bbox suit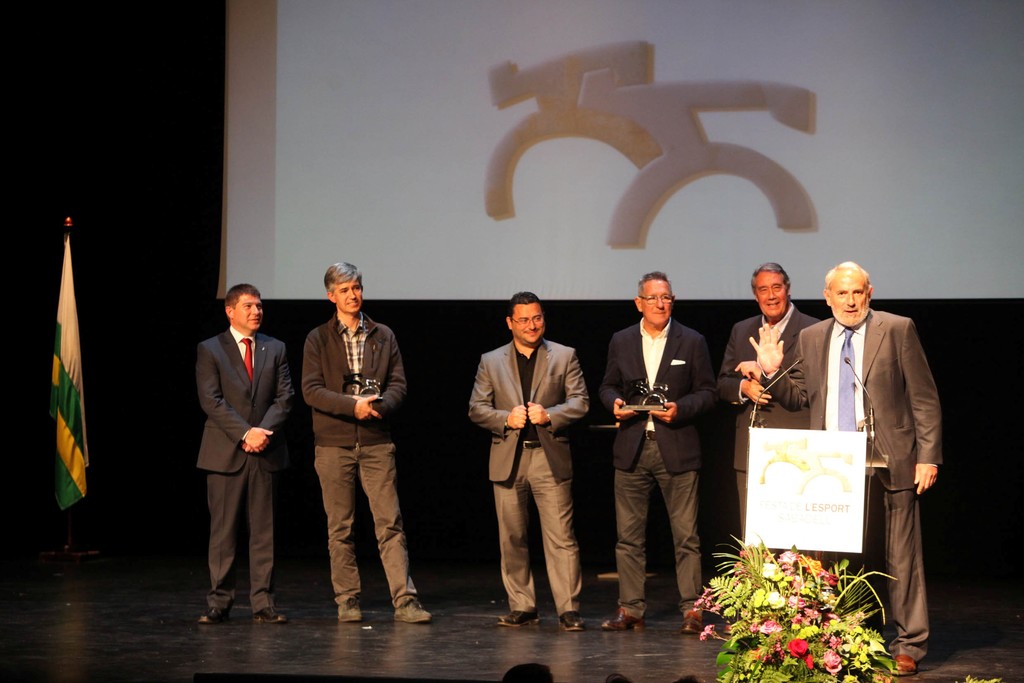
<bbox>719, 303, 819, 548</bbox>
